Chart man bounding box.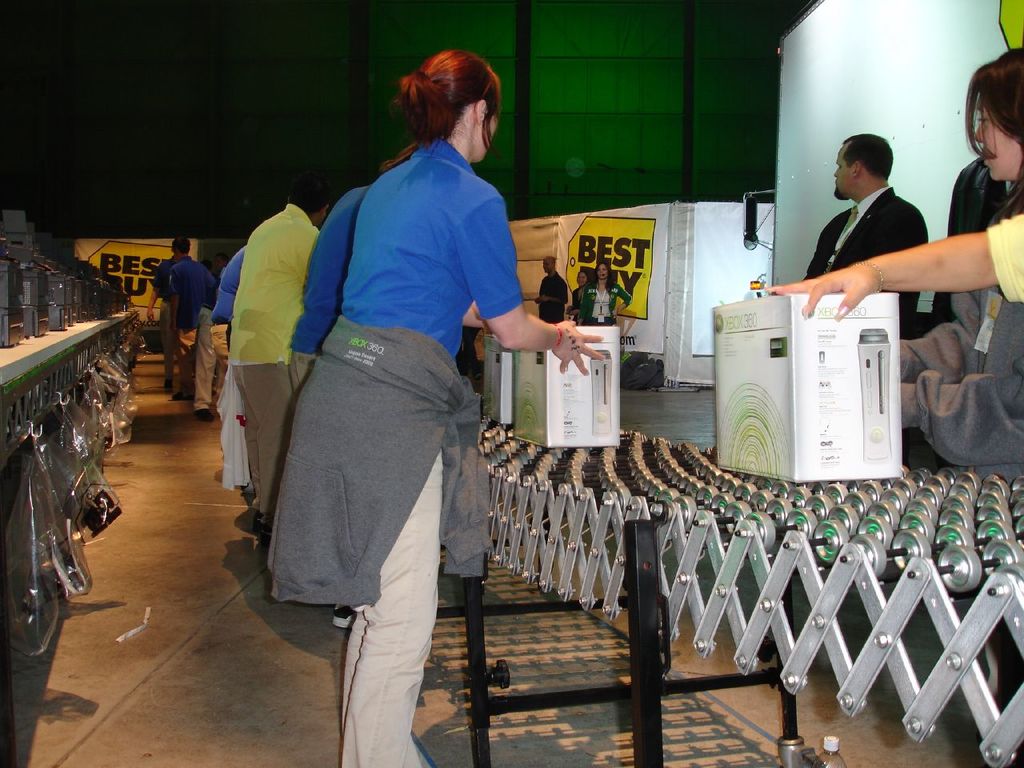
Charted: Rect(210, 220, 260, 490).
